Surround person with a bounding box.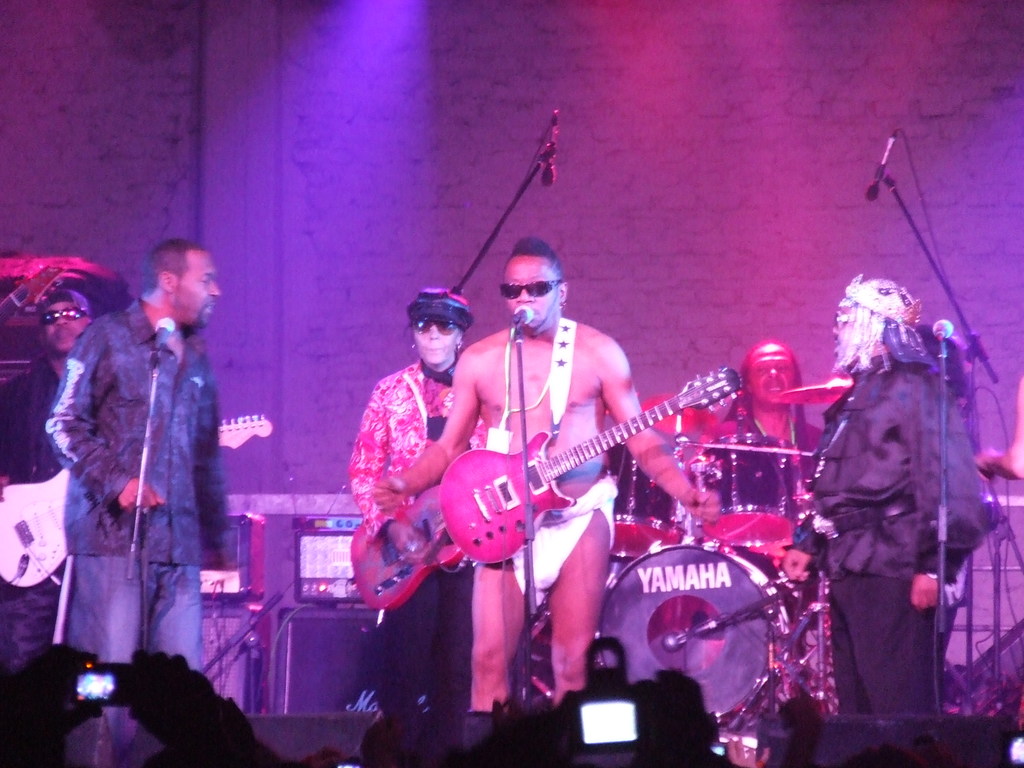
detection(0, 281, 110, 670).
